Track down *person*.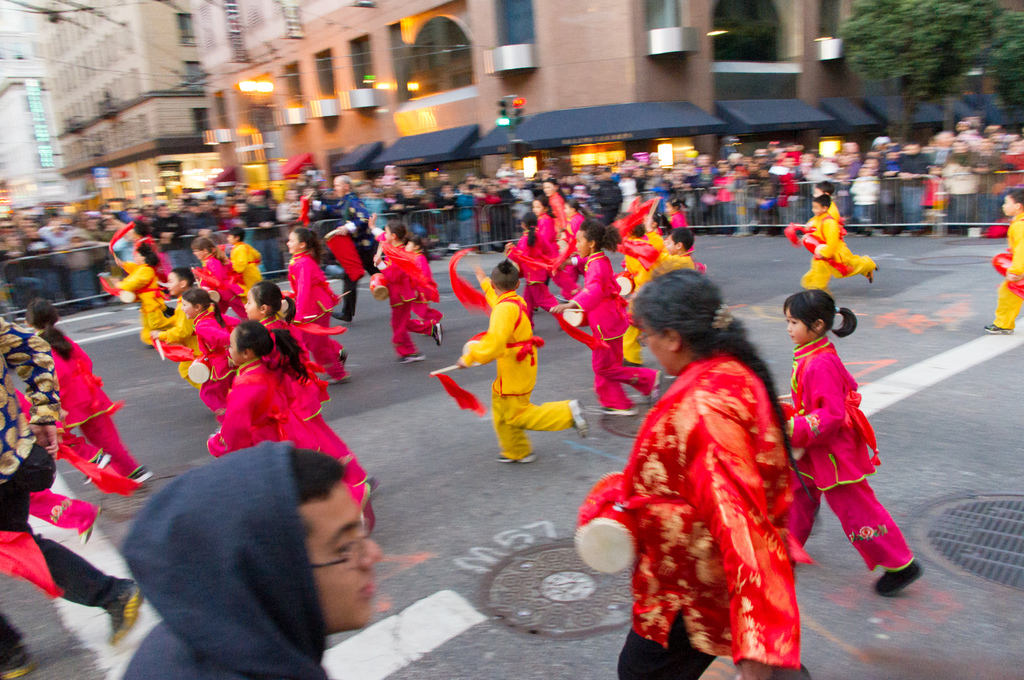
Tracked to select_region(581, 262, 823, 672).
